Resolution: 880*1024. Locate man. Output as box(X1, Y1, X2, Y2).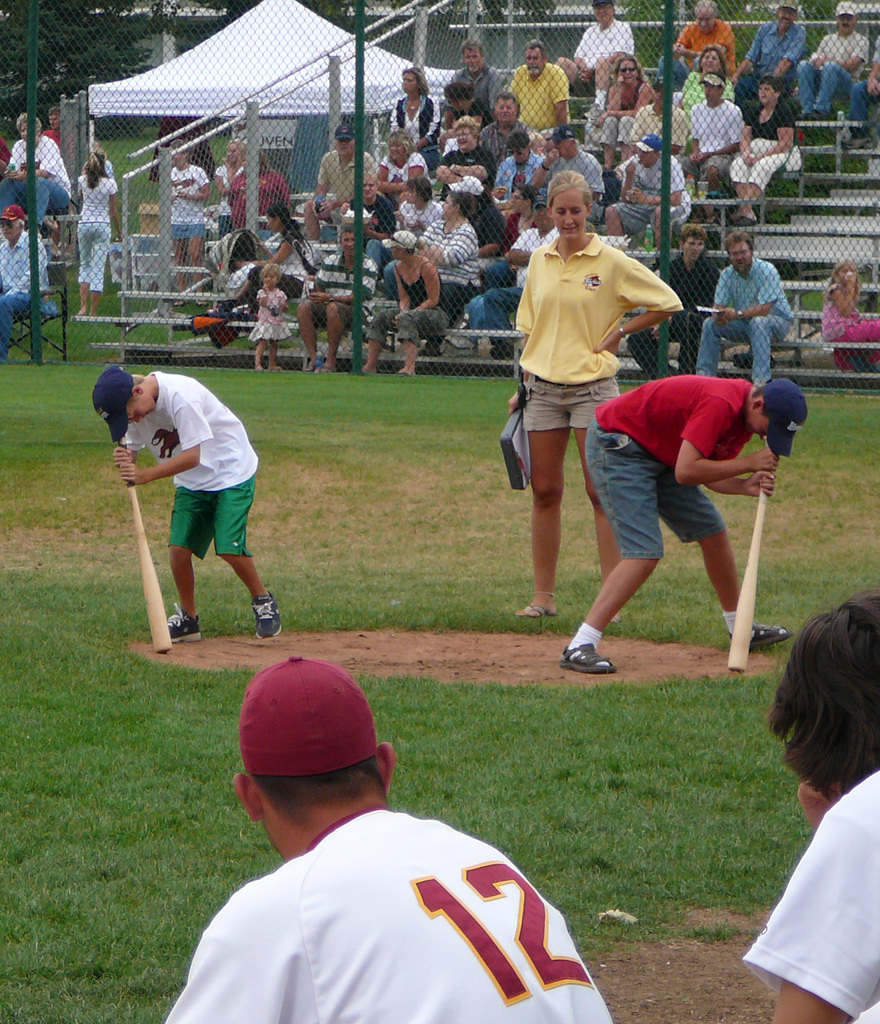
box(511, 43, 574, 148).
